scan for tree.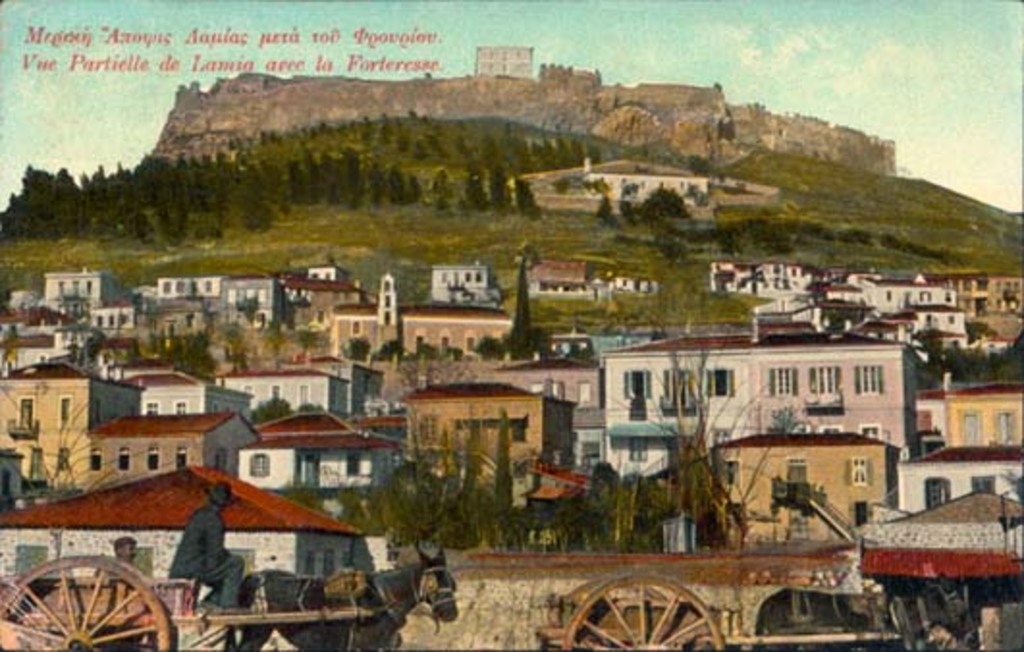
Scan result: detection(395, 160, 405, 206).
